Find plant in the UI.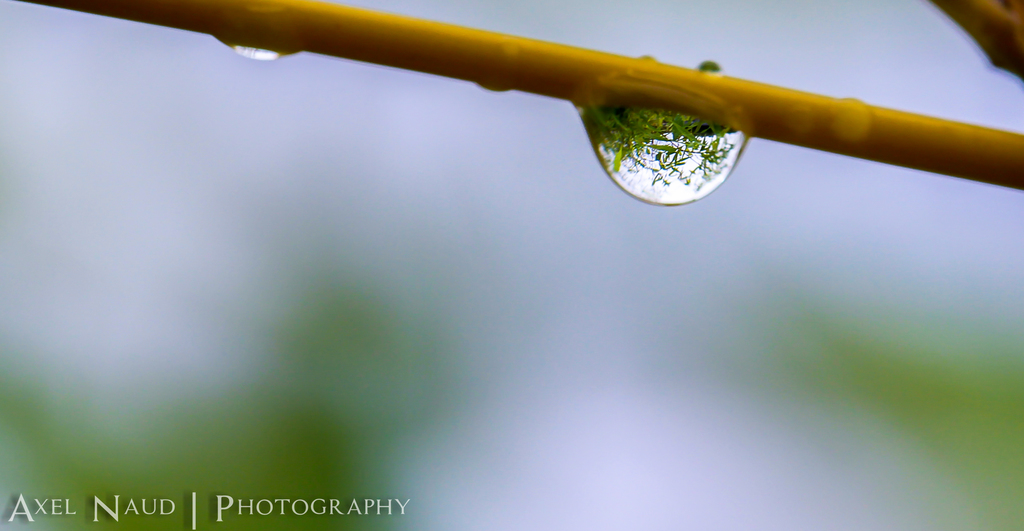
UI element at region(12, 0, 1023, 184).
